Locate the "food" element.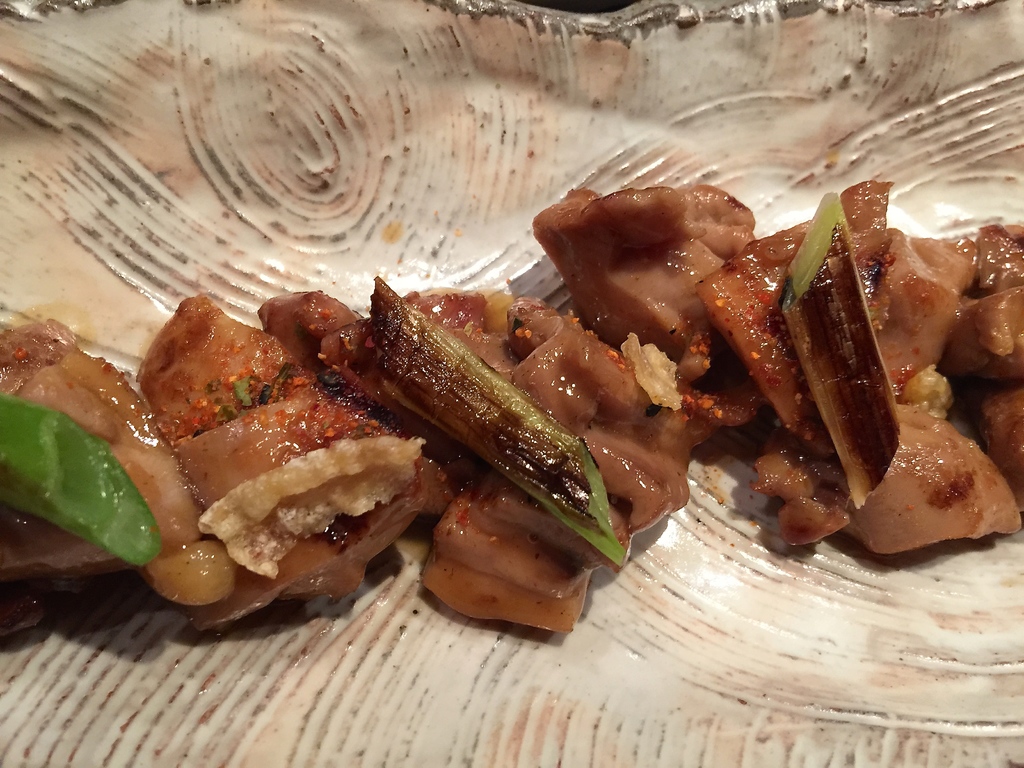
Element bbox: 42,151,978,624.
